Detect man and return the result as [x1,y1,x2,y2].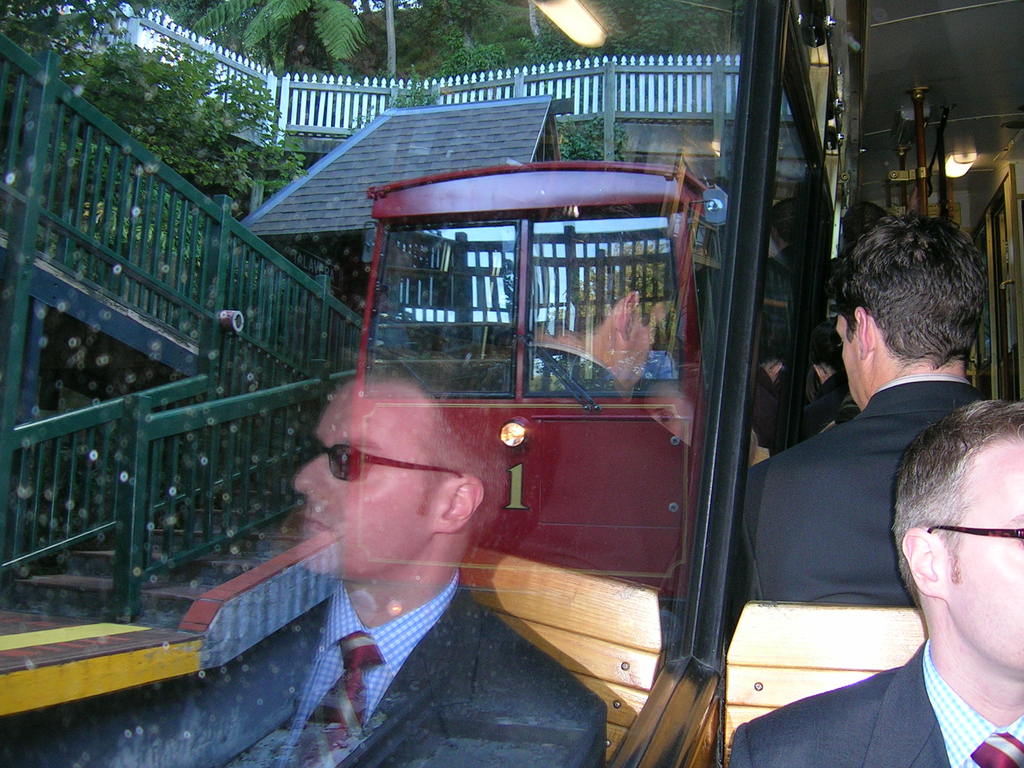
[724,211,982,620].
